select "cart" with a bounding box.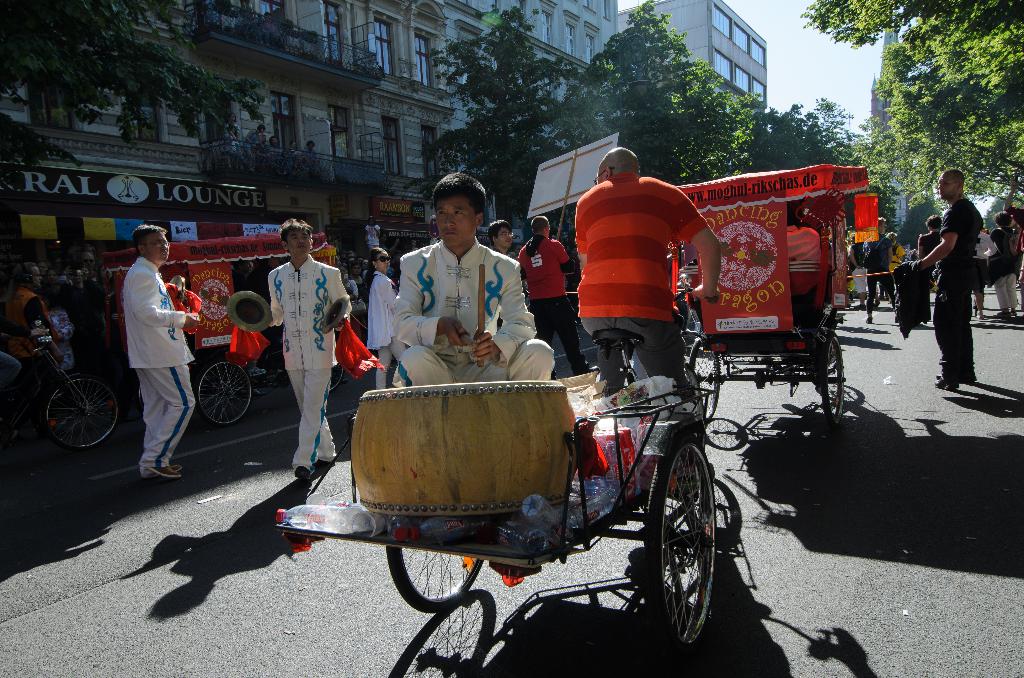
detection(275, 287, 724, 665).
